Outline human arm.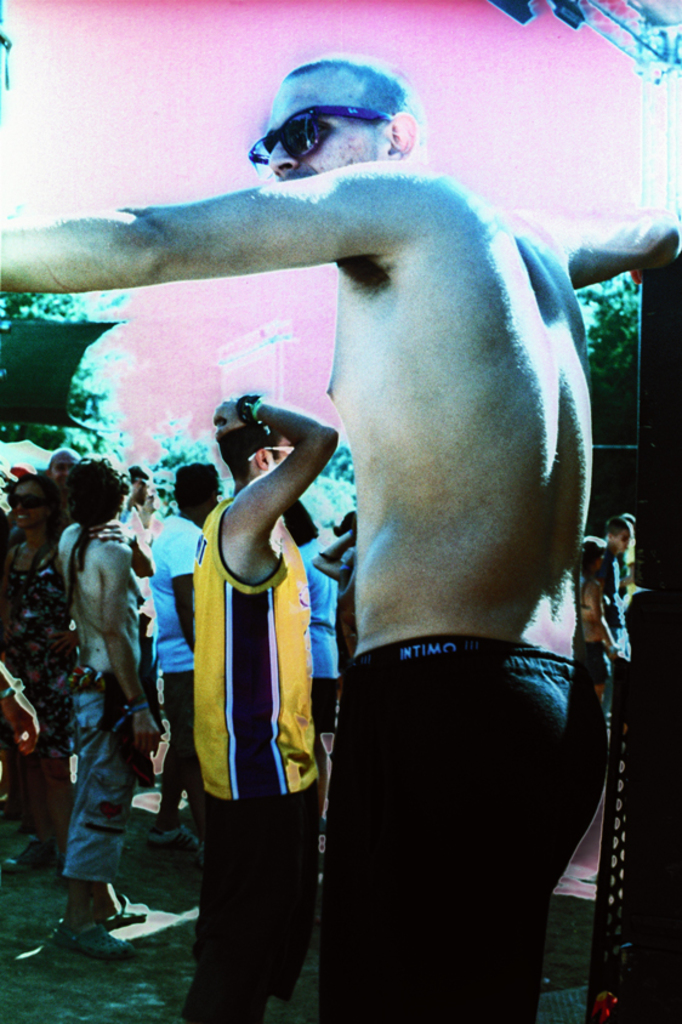
Outline: Rect(578, 582, 618, 650).
